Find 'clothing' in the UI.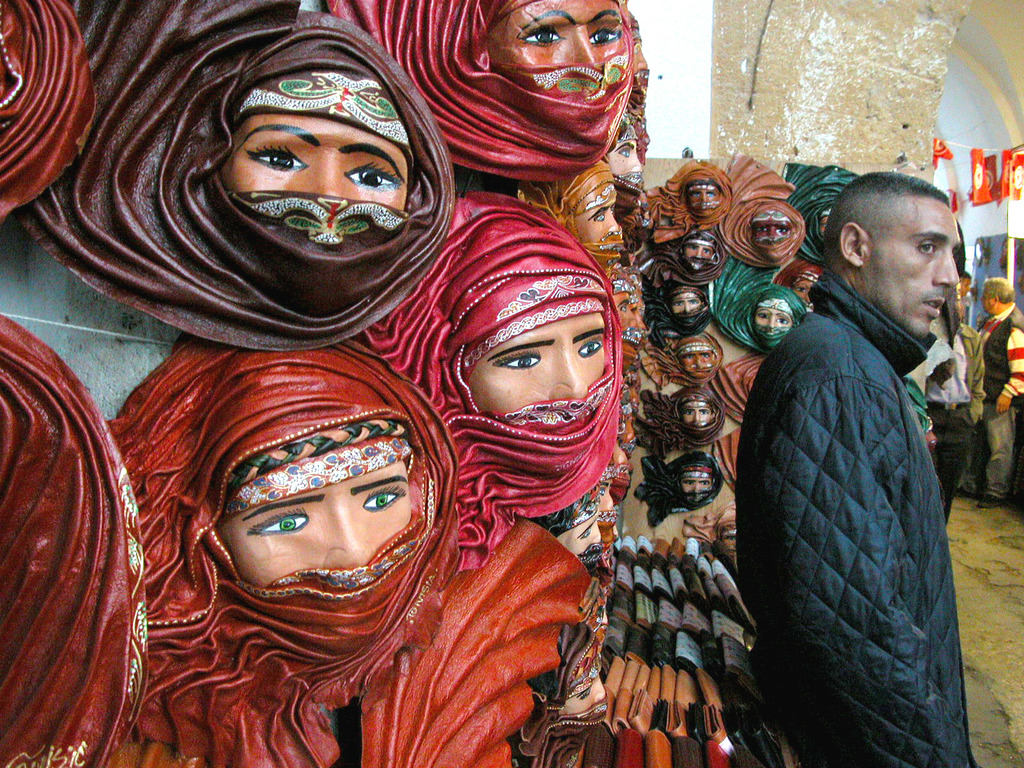
UI element at BBox(983, 305, 1023, 498).
